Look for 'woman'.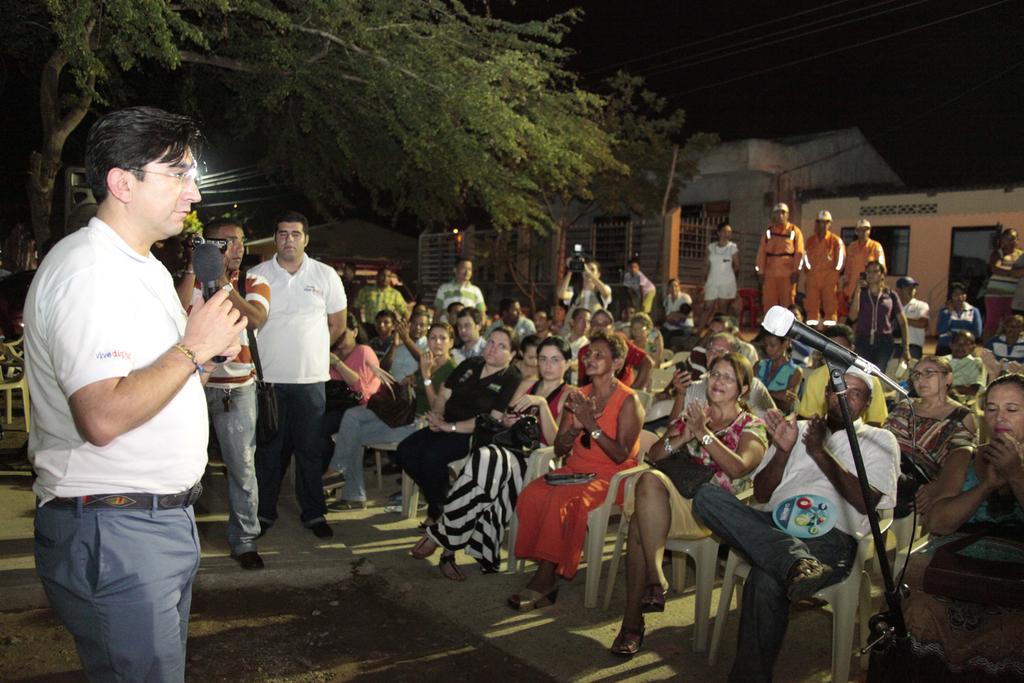
Found: left=320, top=318, right=463, bottom=514.
